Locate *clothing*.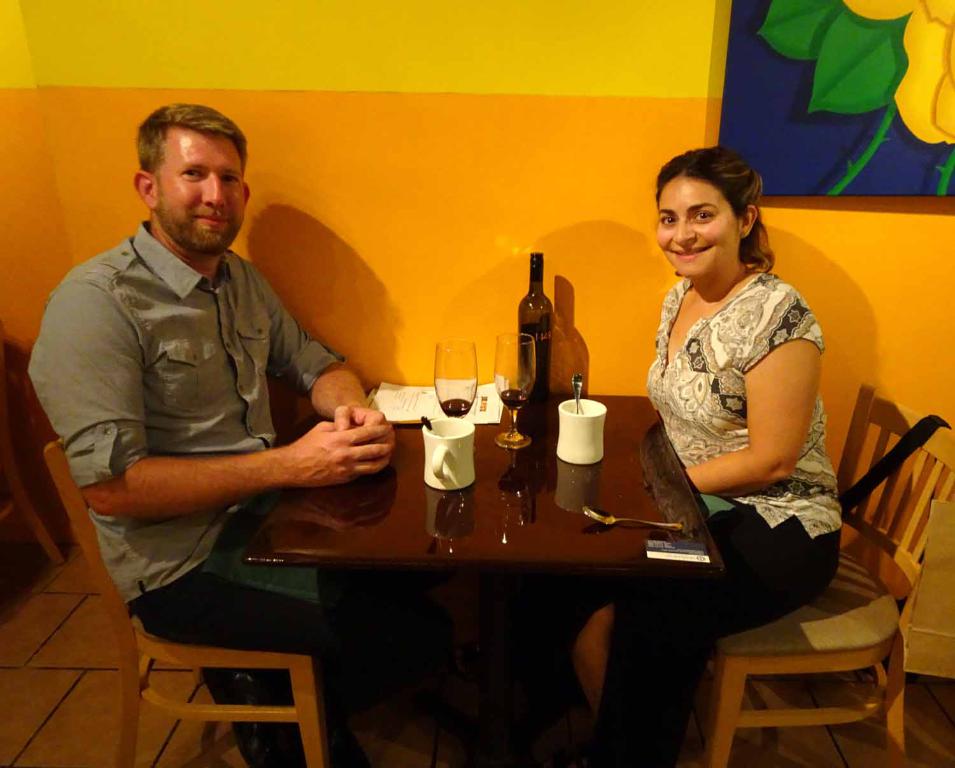
Bounding box: x1=597 y1=273 x2=841 y2=767.
